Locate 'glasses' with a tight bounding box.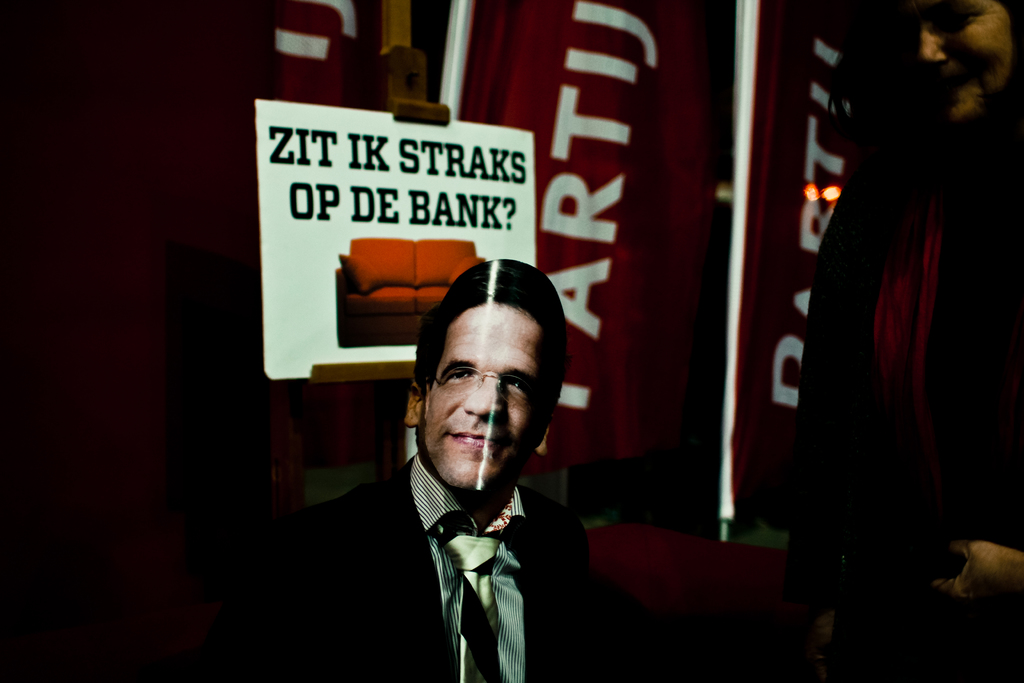
select_region(429, 368, 560, 400).
